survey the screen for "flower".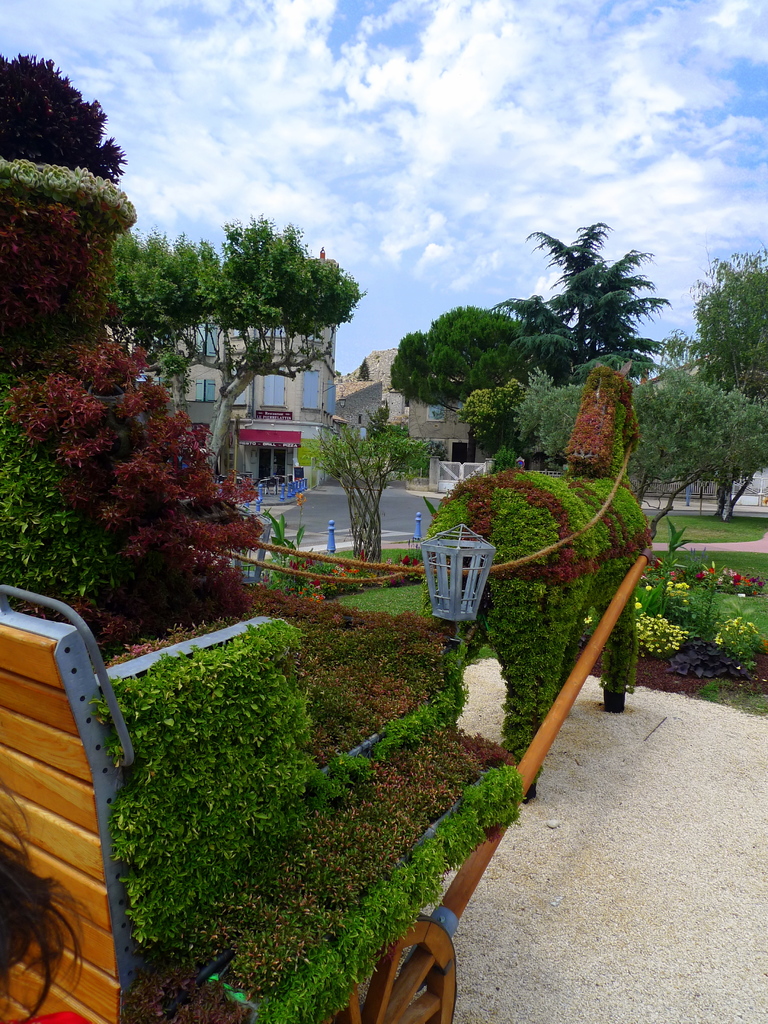
Survey found: bbox=(714, 636, 735, 652).
